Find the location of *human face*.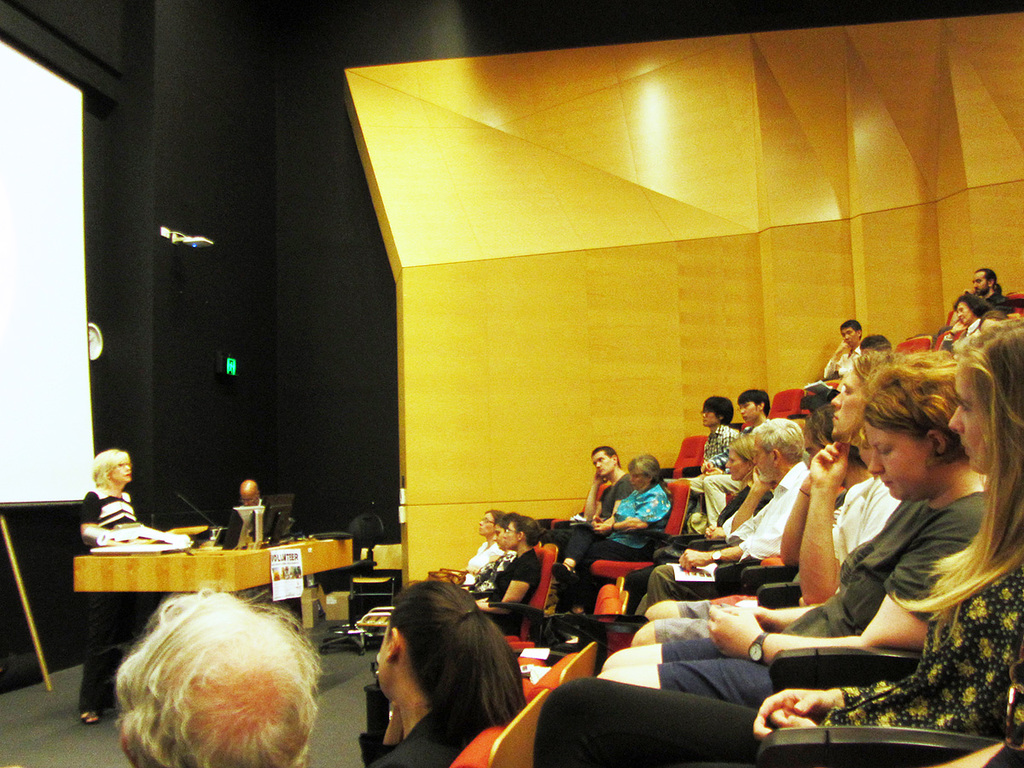
Location: (241, 488, 256, 505).
